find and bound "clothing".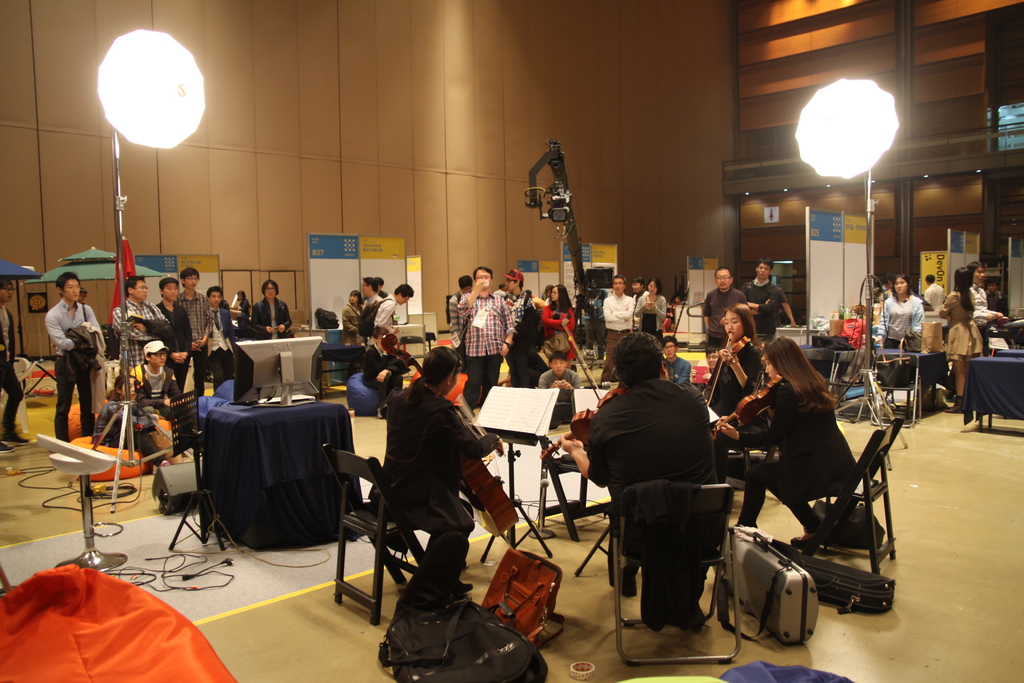
Bound: left=939, top=286, right=986, bottom=363.
